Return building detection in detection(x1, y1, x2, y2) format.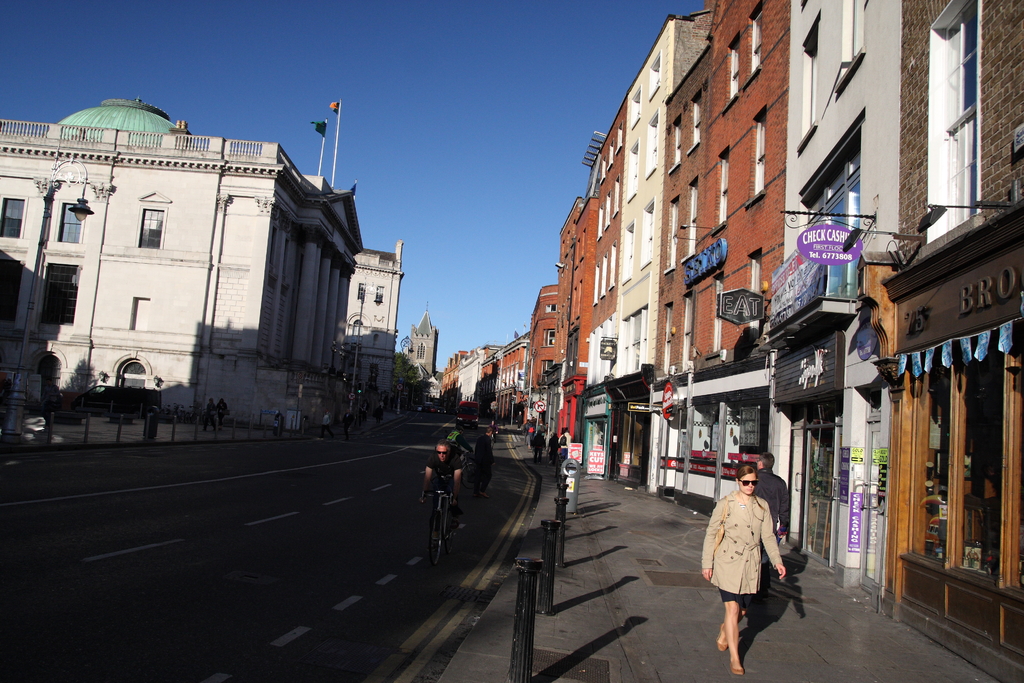
detection(406, 308, 440, 375).
